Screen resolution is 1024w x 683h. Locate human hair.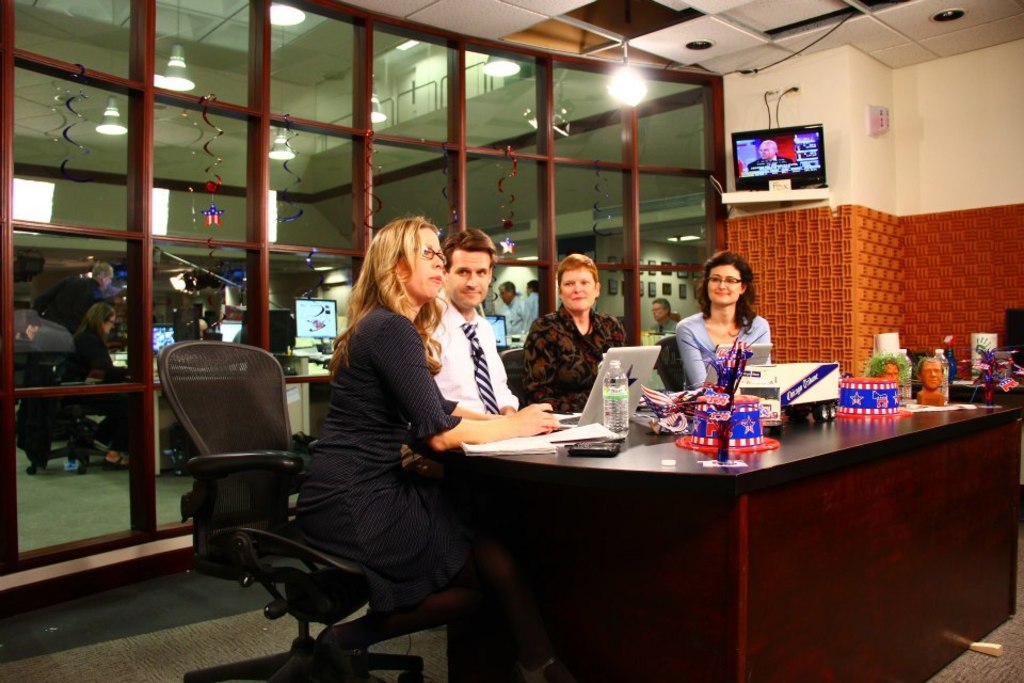
bbox=(361, 215, 448, 329).
